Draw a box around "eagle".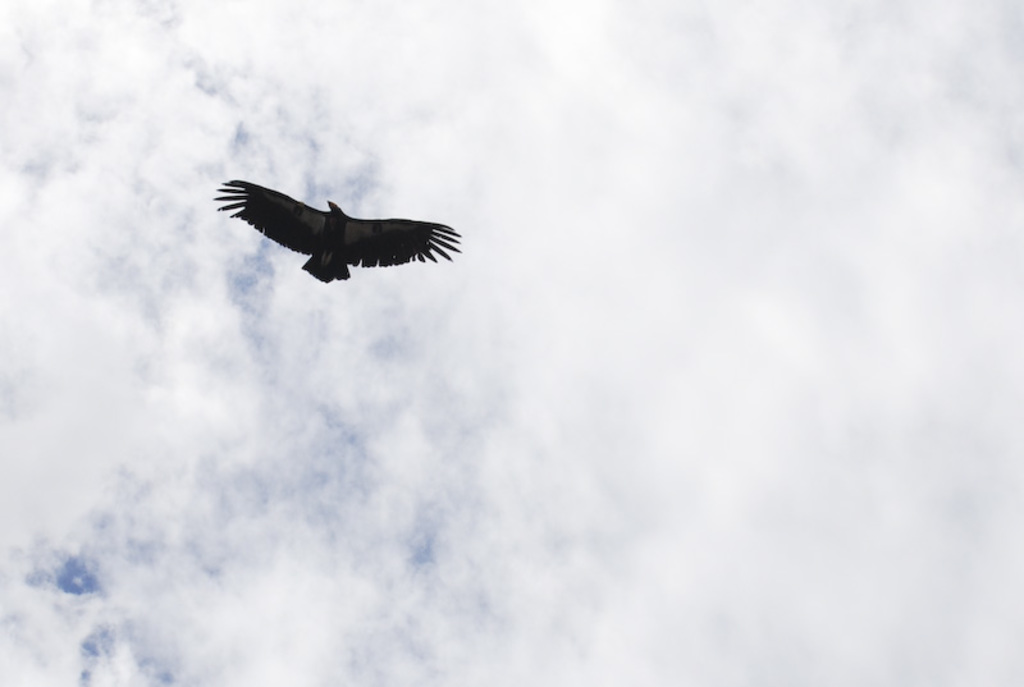
crop(209, 175, 474, 284).
